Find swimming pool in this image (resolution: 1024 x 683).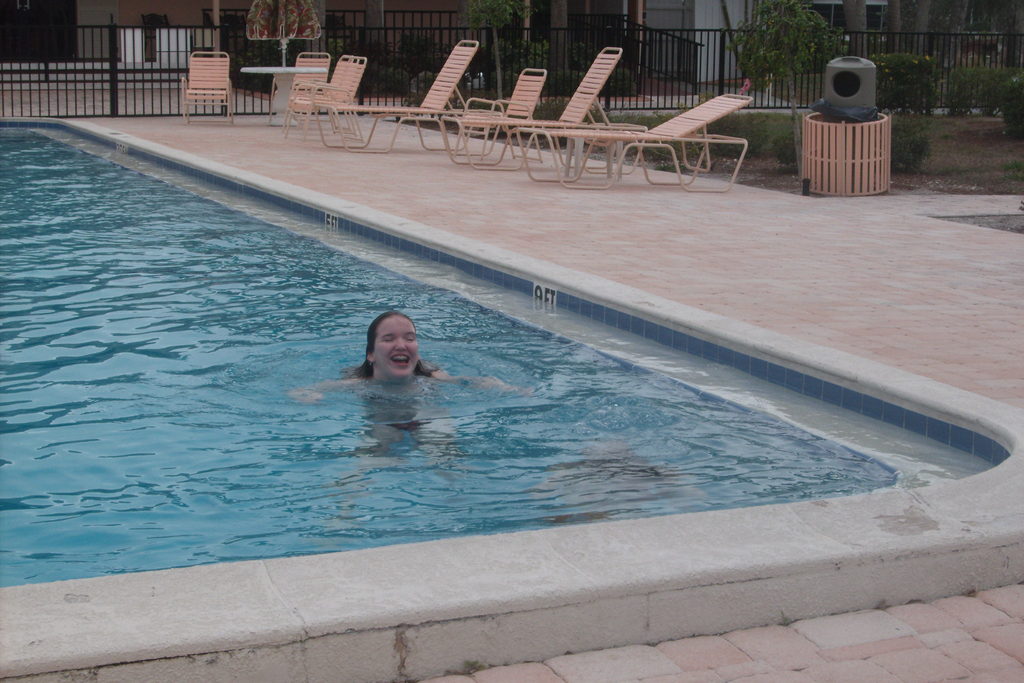
x1=56, y1=185, x2=976, y2=655.
